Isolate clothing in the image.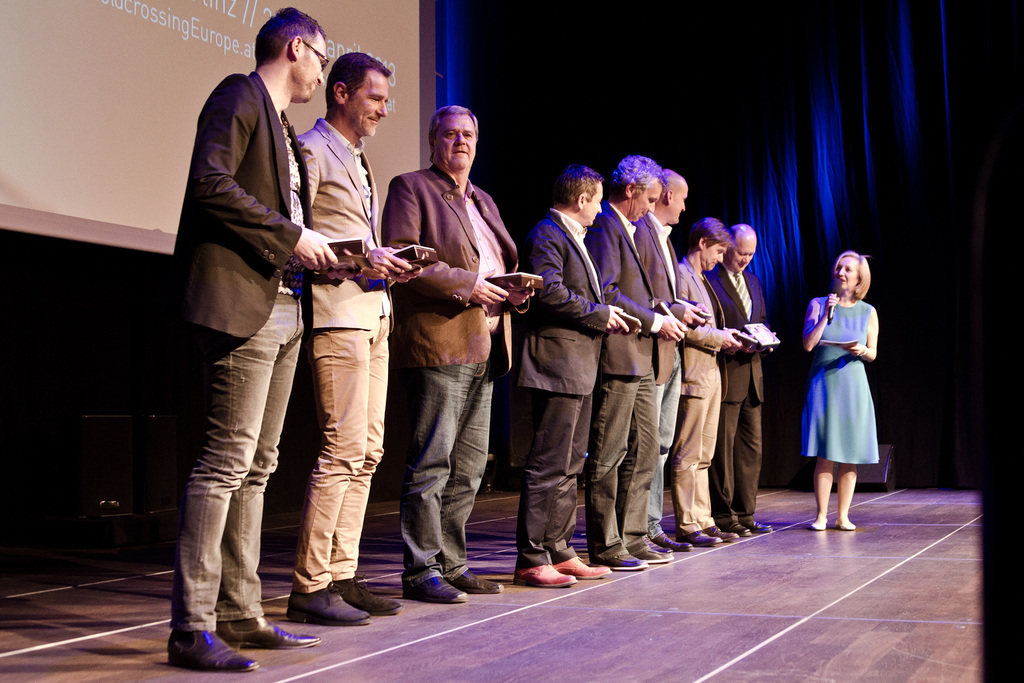
Isolated region: {"x1": 156, "y1": 58, "x2": 310, "y2": 646}.
